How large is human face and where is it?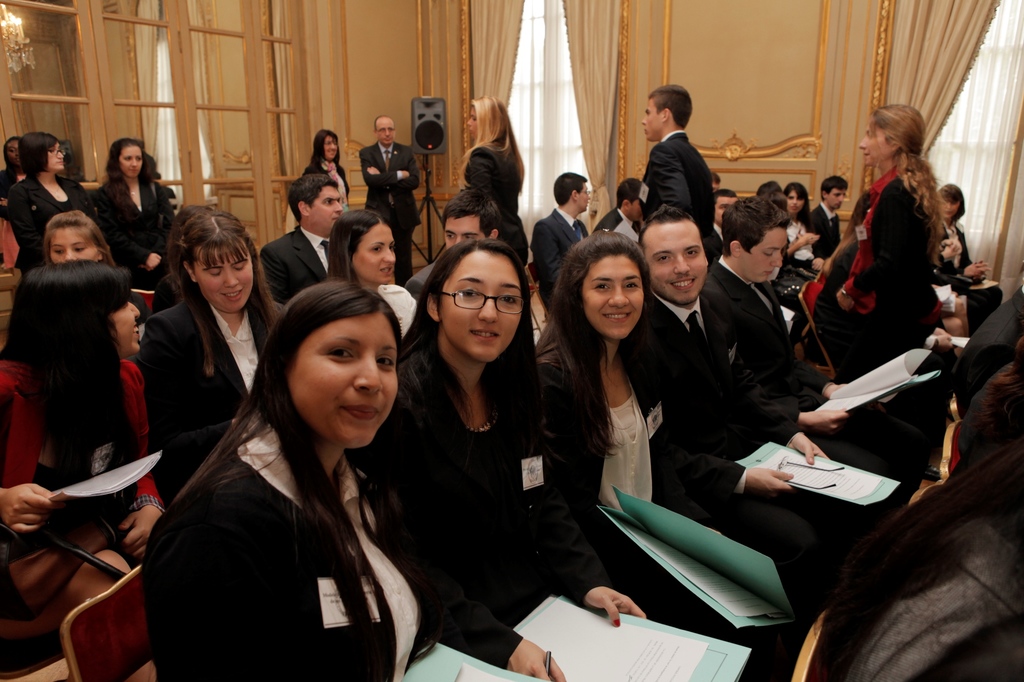
Bounding box: rect(378, 121, 393, 143).
